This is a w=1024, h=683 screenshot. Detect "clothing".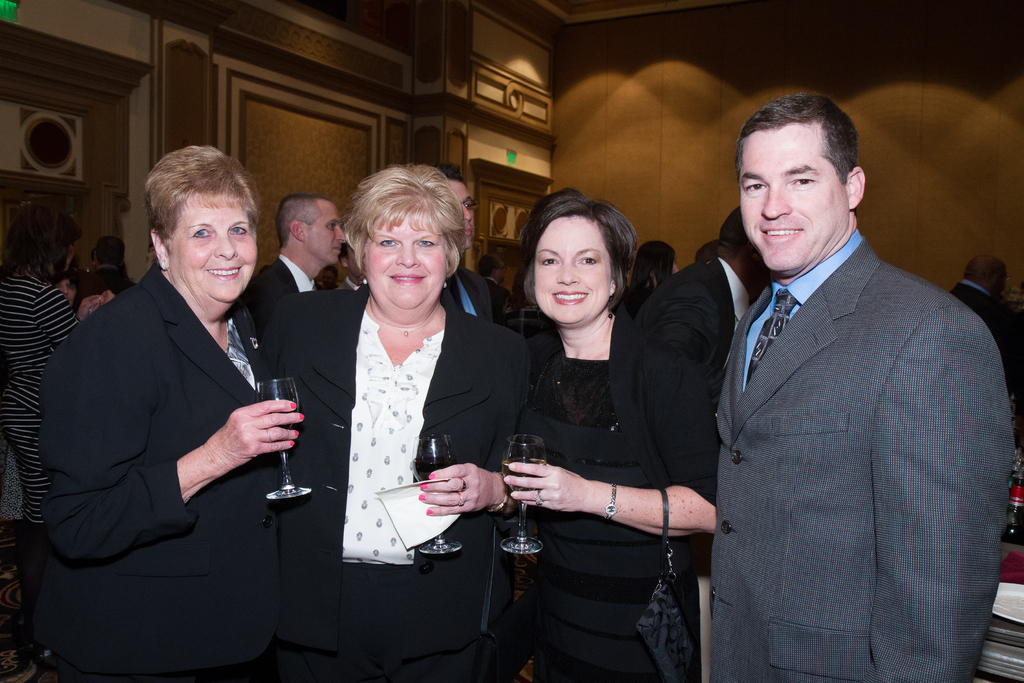
crop(250, 282, 534, 682).
